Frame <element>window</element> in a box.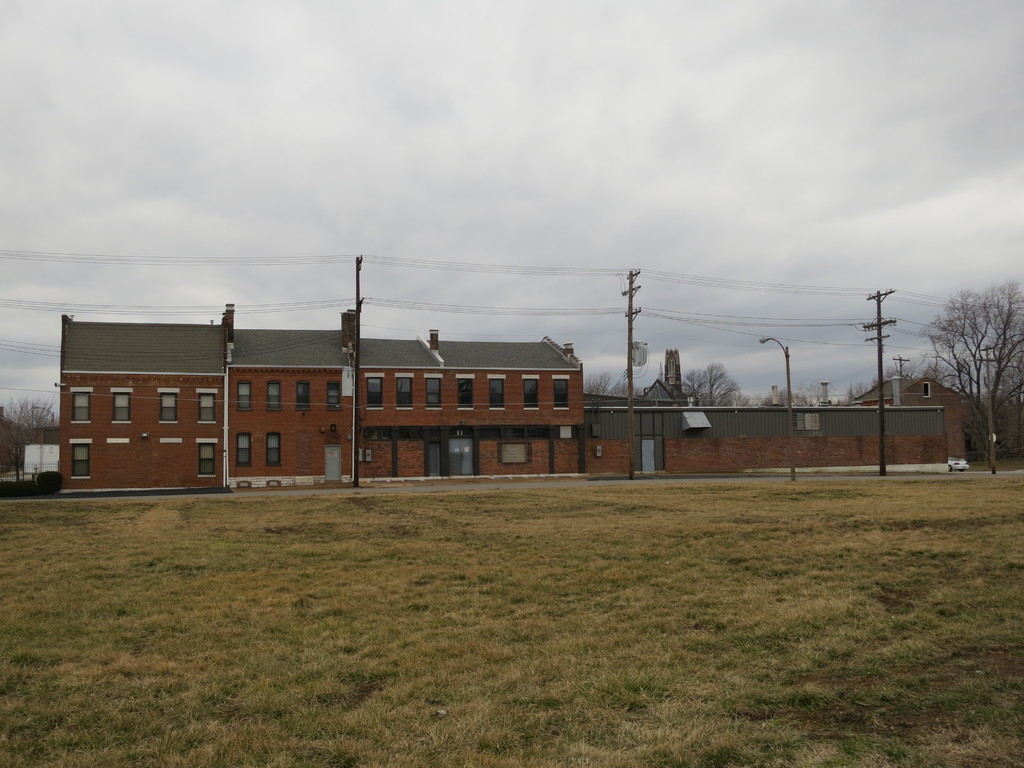
bbox(70, 440, 91, 479).
